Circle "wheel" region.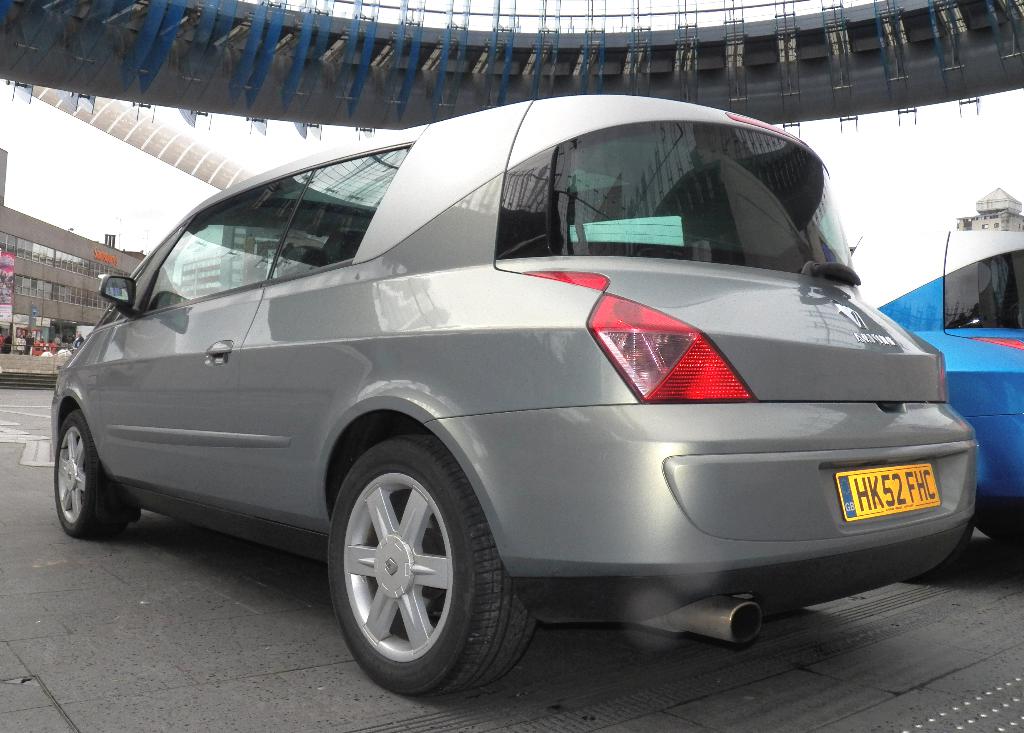
Region: {"x1": 324, "y1": 429, "x2": 540, "y2": 710}.
